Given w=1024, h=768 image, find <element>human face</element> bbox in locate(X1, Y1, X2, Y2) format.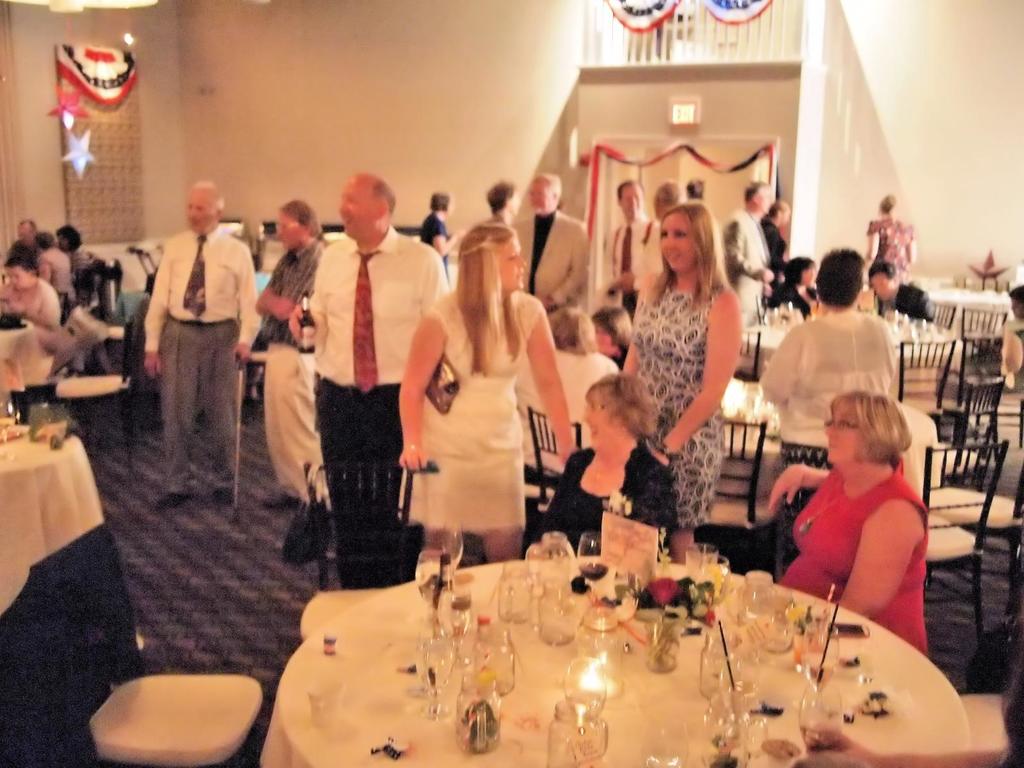
locate(868, 275, 892, 306).
